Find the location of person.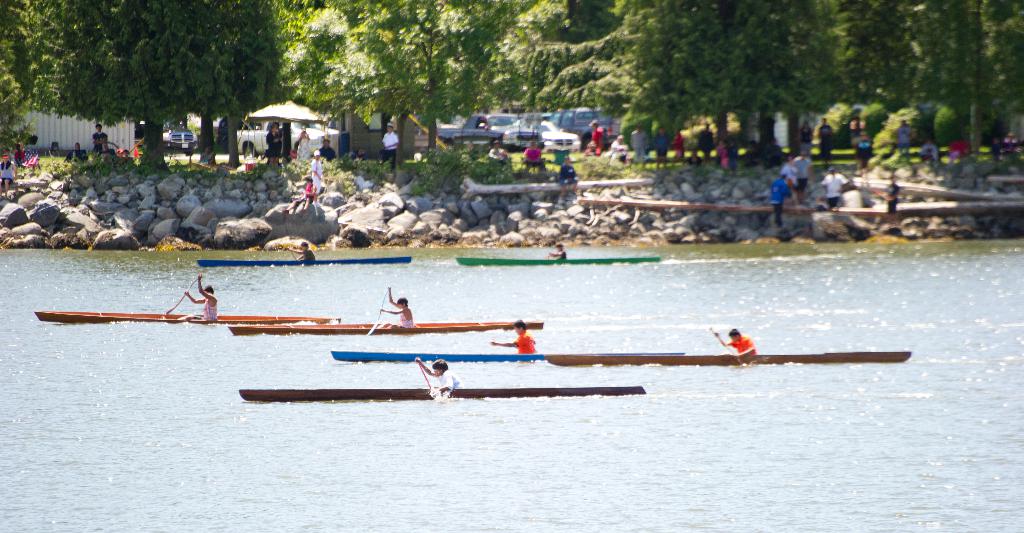
Location: locate(582, 118, 604, 155).
